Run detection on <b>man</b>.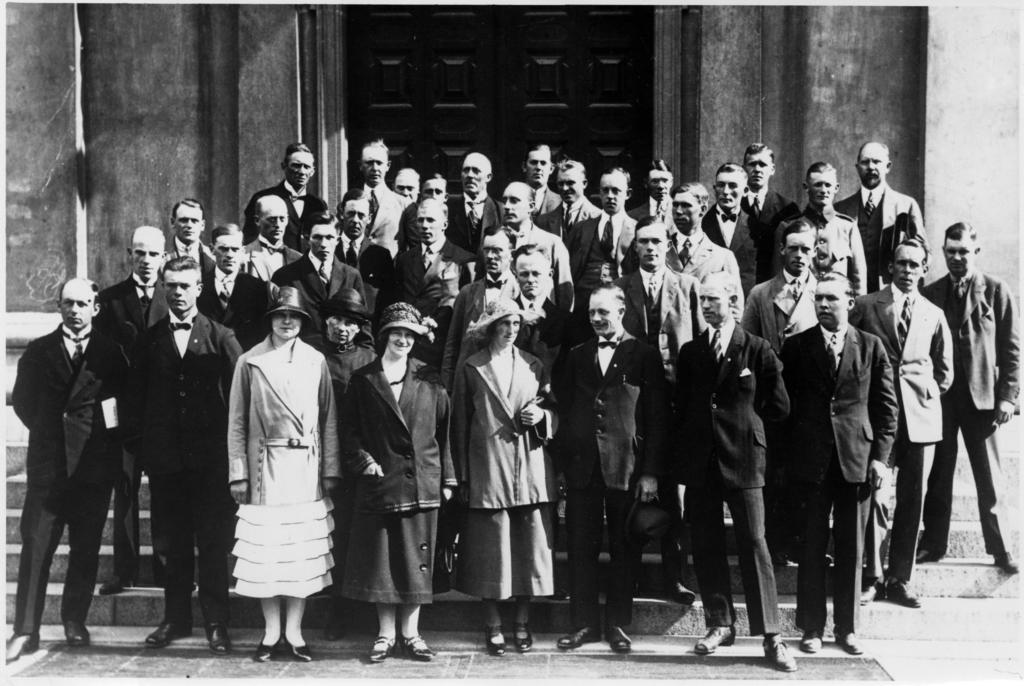
Result: bbox=(582, 170, 646, 299).
